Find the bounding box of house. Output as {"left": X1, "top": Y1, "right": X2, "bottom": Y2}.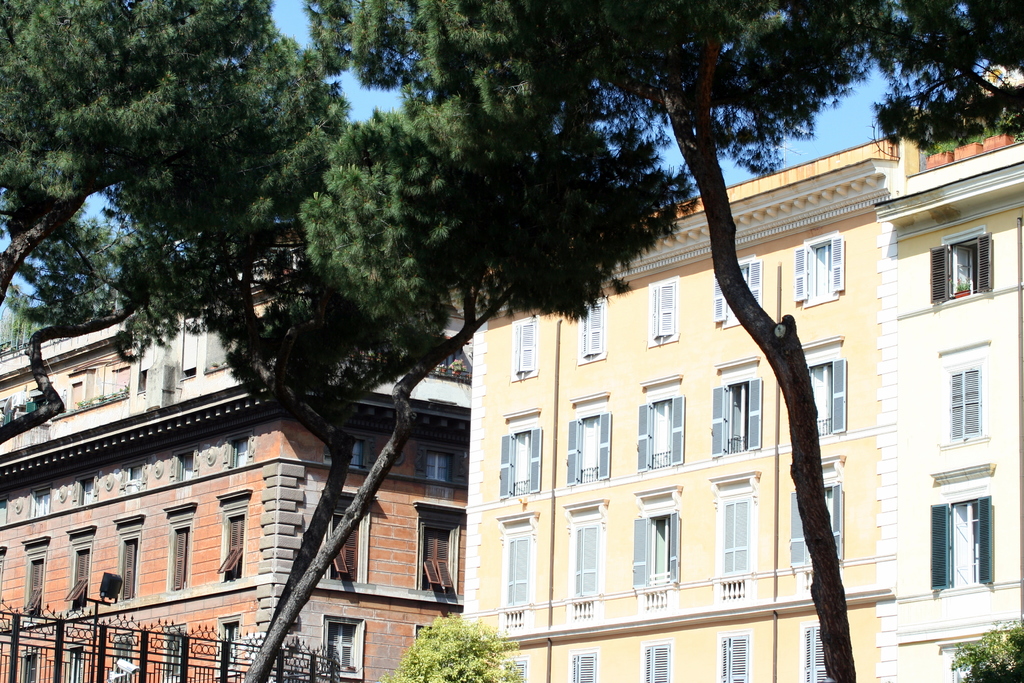
{"left": 0, "top": 214, "right": 472, "bottom": 682}.
